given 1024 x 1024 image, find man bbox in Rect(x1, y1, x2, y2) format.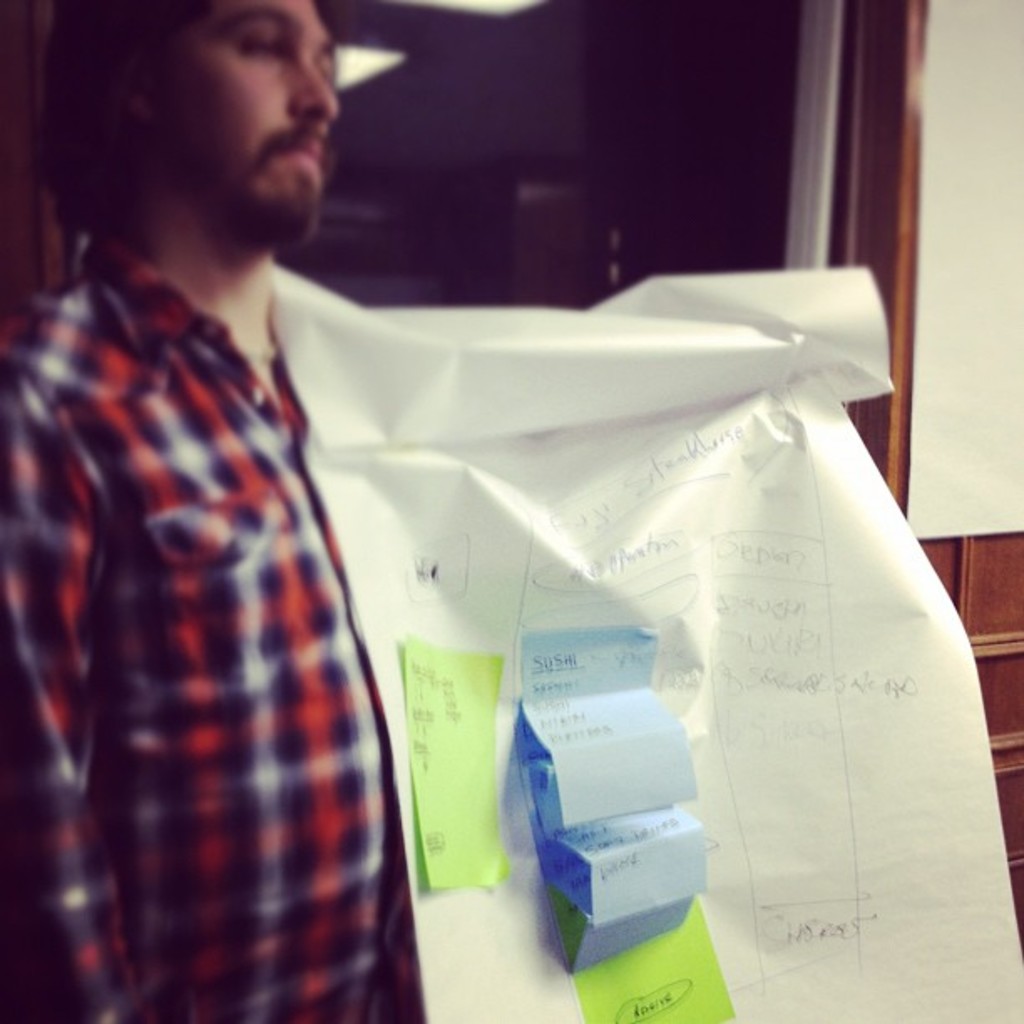
Rect(20, 0, 442, 1002).
